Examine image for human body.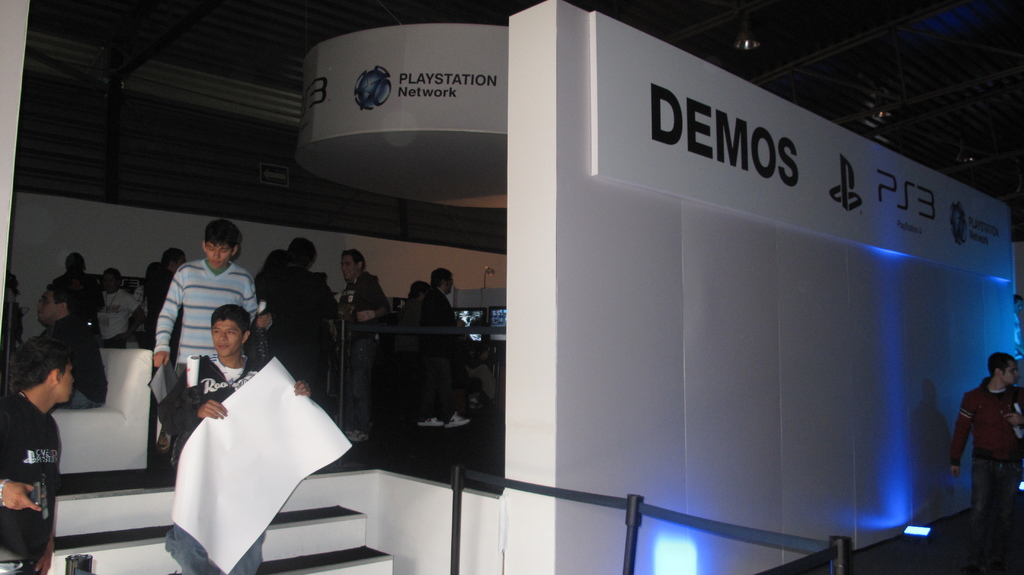
Examination result: box=[0, 397, 61, 572].
